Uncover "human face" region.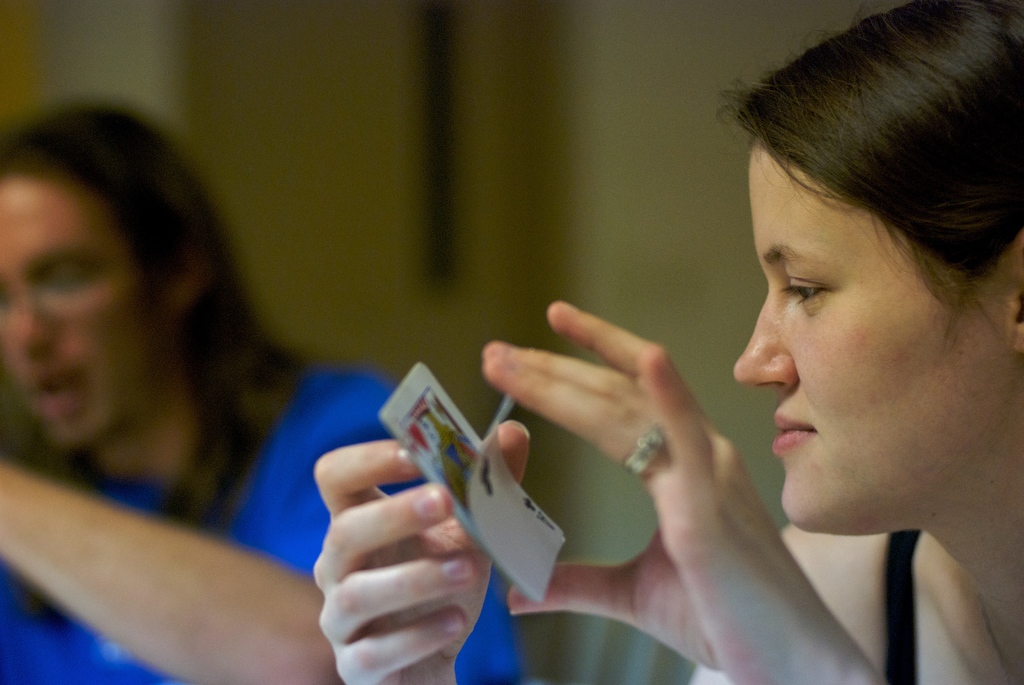
Uncovered: bbox(733, 142, 1011, 537).
